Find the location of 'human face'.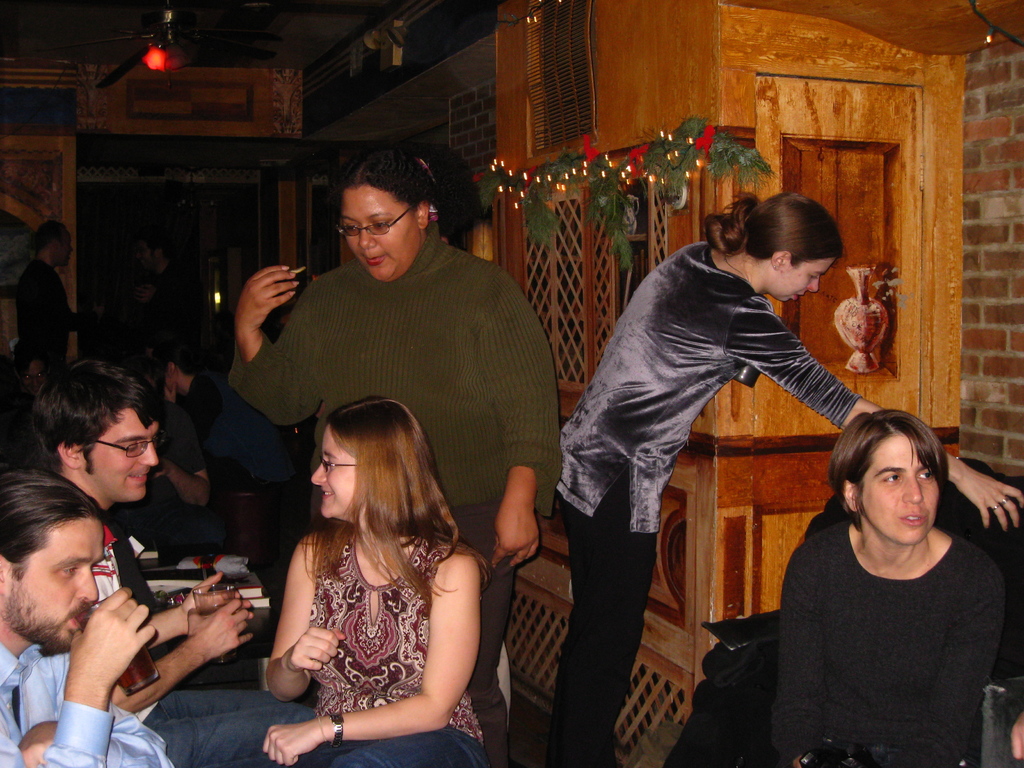
Location: [x1=310, y1=429, x2=351, y2=519].
